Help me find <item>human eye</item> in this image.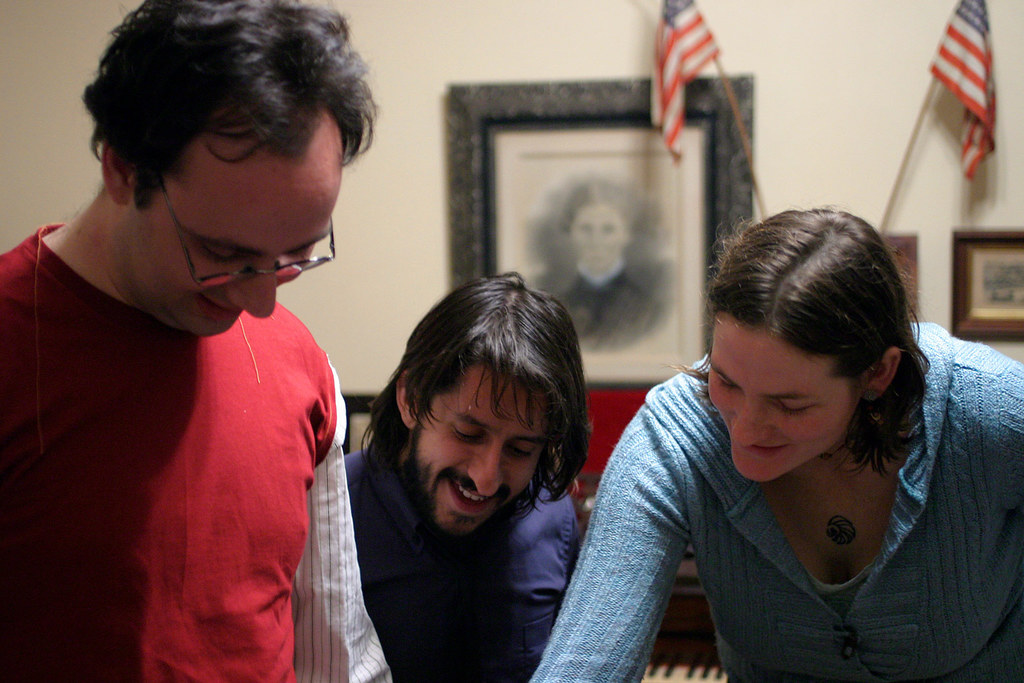
Found it: BBox(714, 375, 741, 392).
